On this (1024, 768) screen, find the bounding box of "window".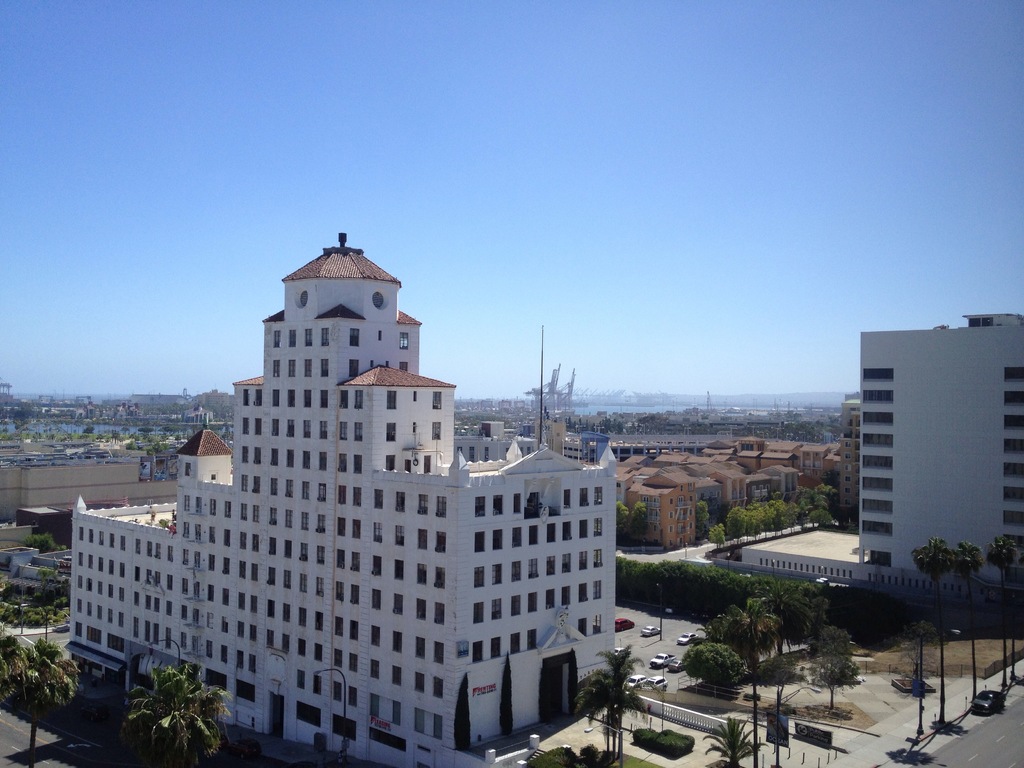
Bounding box: select_region(318, 481, 325, 504).
